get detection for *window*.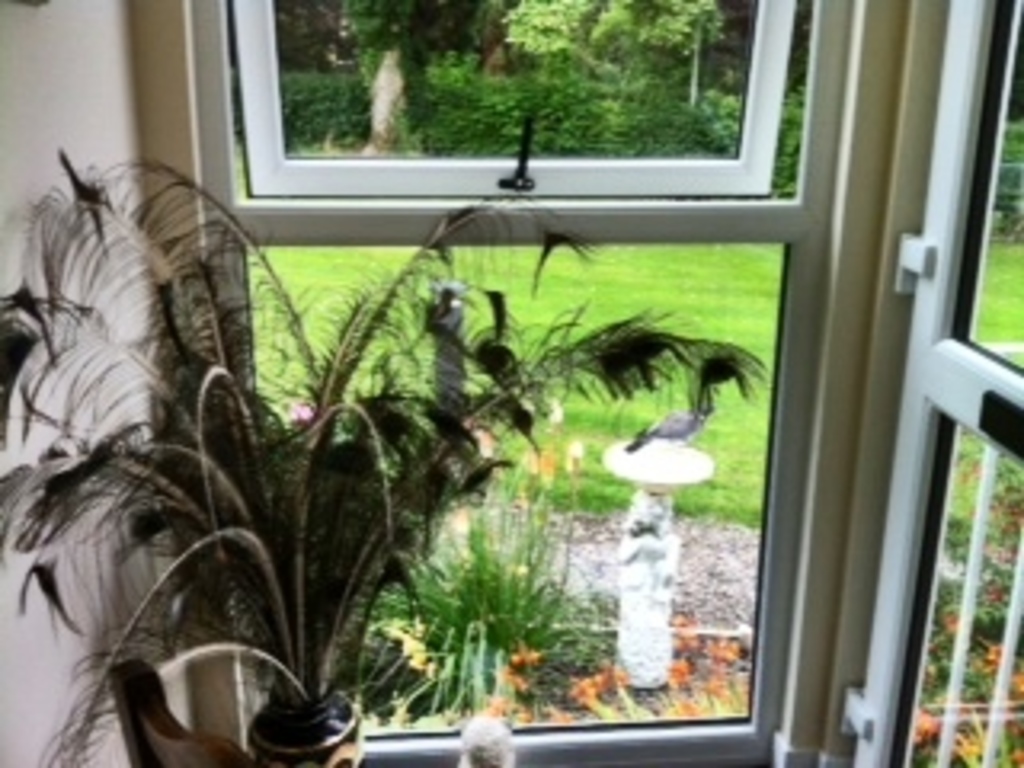
Detection: [144,10,909,758].
